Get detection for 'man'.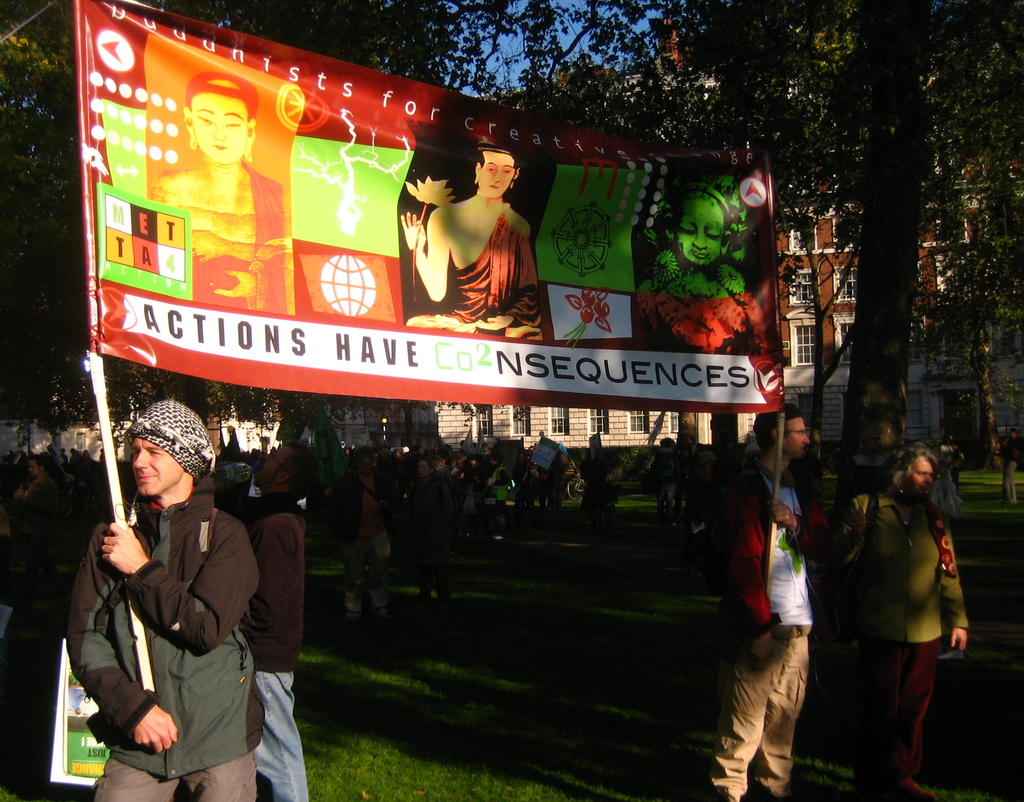
Detection: 20,454,66,611.
